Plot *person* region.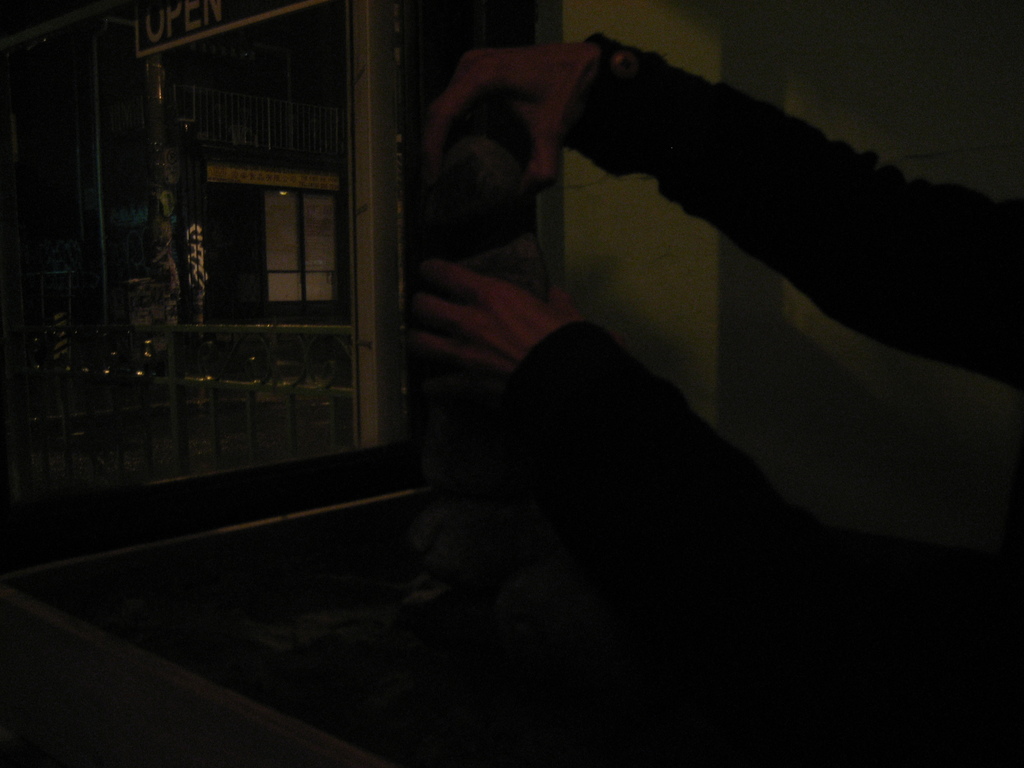
Plotted at 406 31 1023 767.
